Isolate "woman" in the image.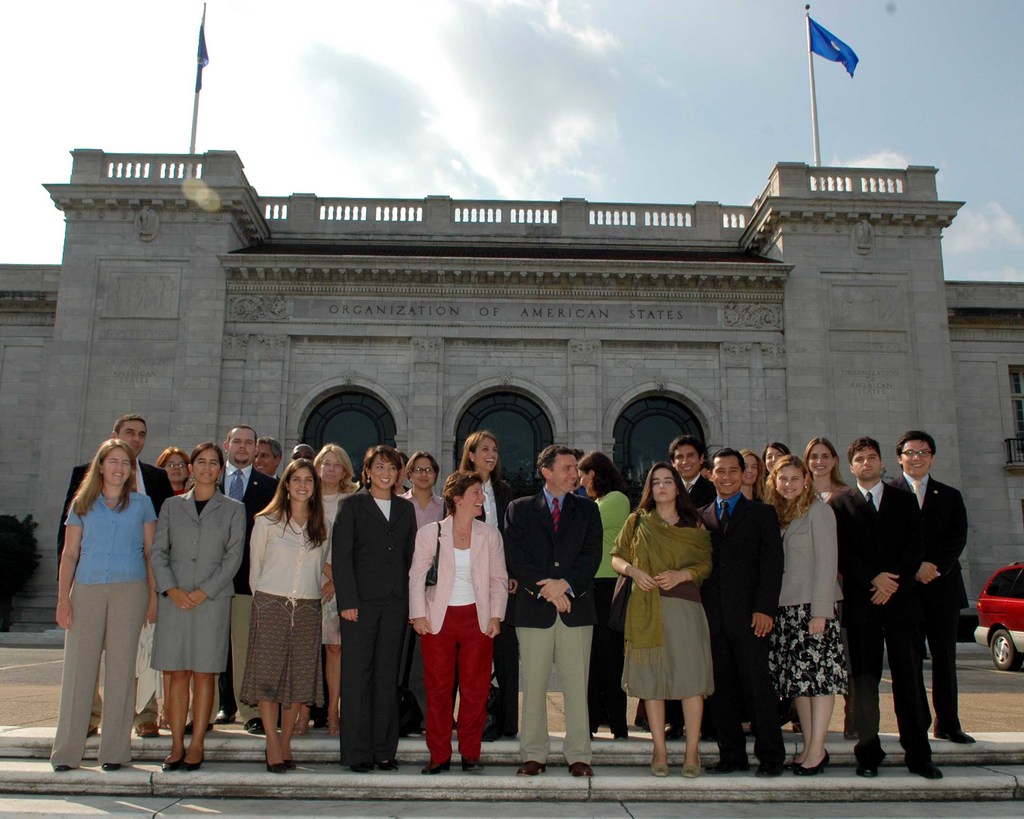
Isolated region: rect(329, 443, 419, 770).
